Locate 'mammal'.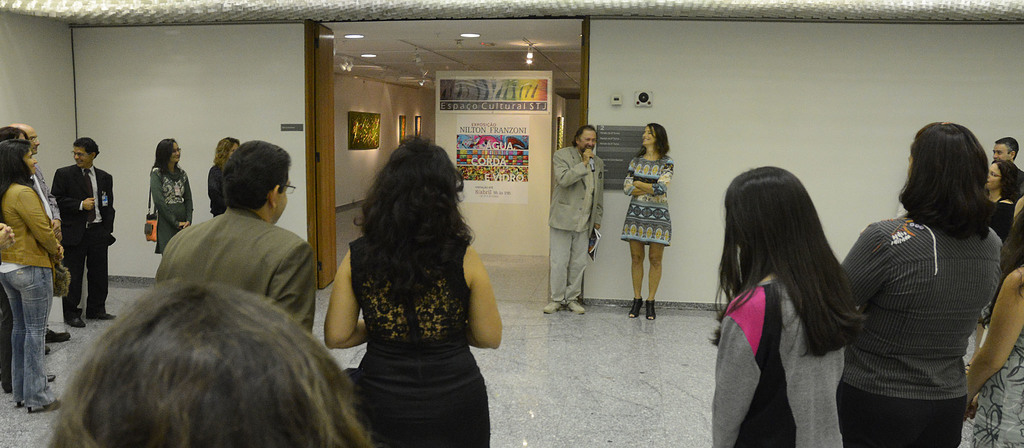
Bounding box: detection(156, 141, 314, 338).
